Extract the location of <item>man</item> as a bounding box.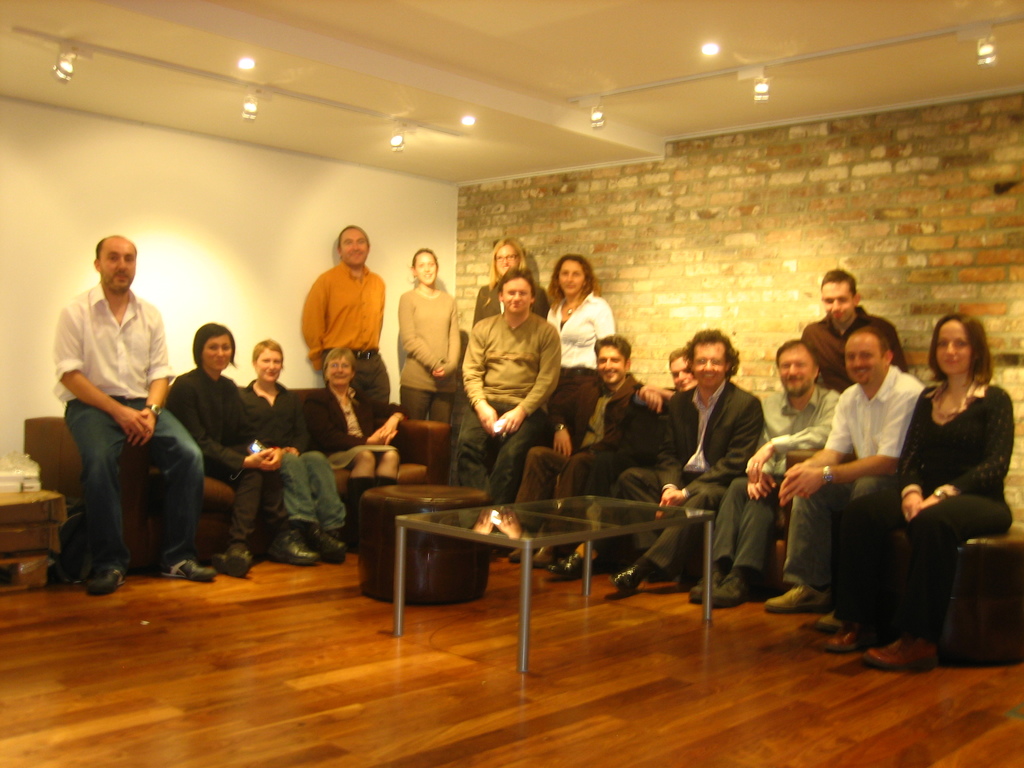
region(592, 352, 700, 569).
